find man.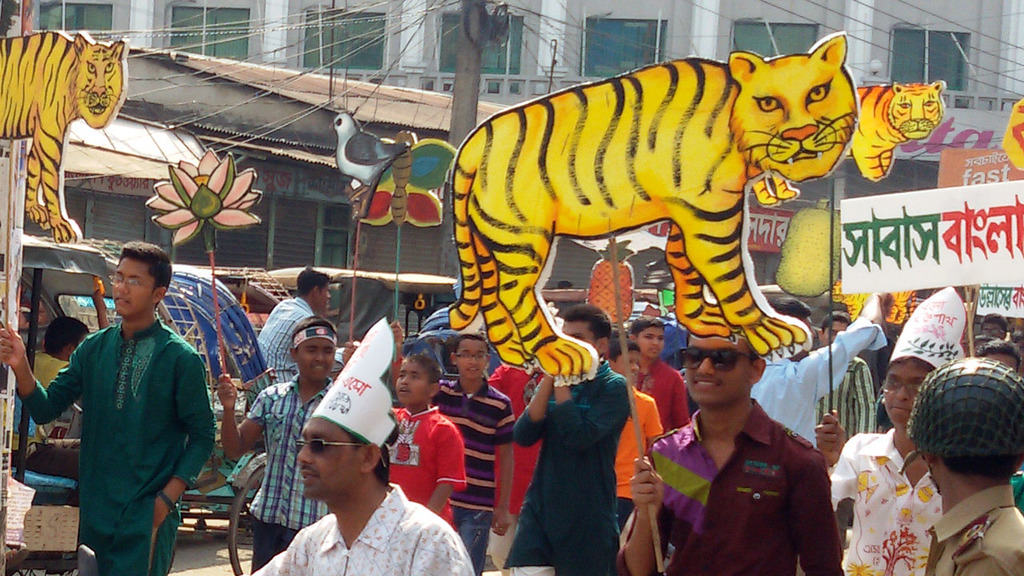
502/303/629/575.
